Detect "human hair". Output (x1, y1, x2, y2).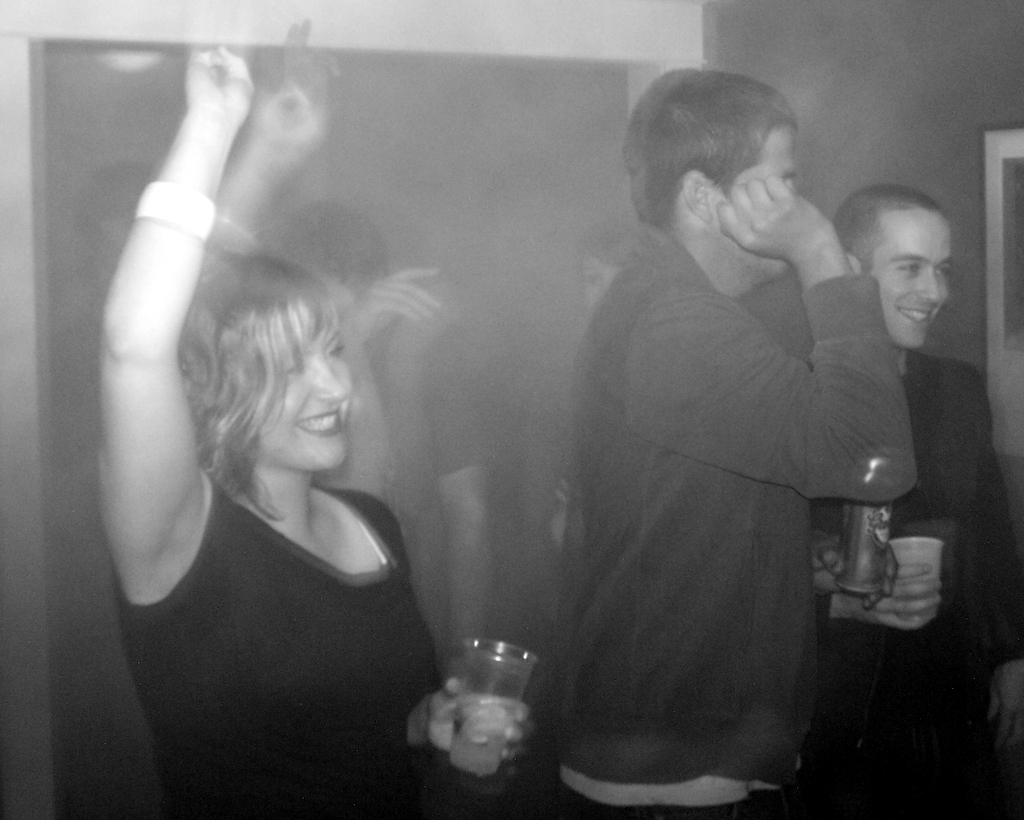
(626, 71, 805, 248).
